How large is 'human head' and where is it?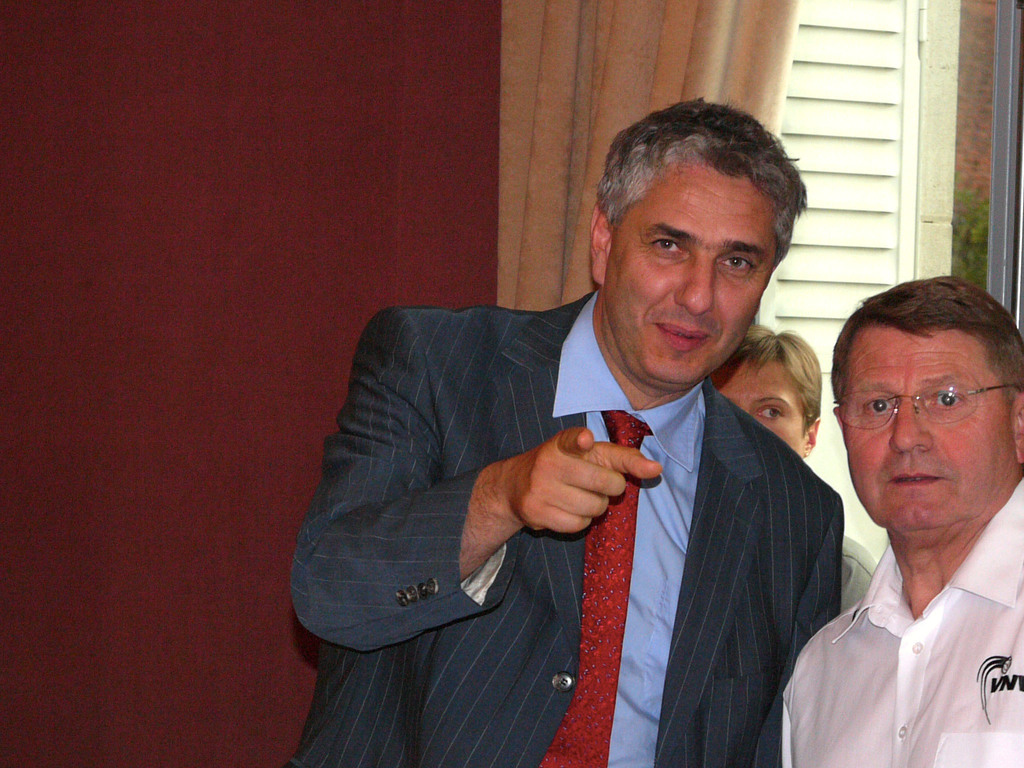
Bounding box: {"x1": 584, "y1": 100, "x2": 805, "y2": 388}.
